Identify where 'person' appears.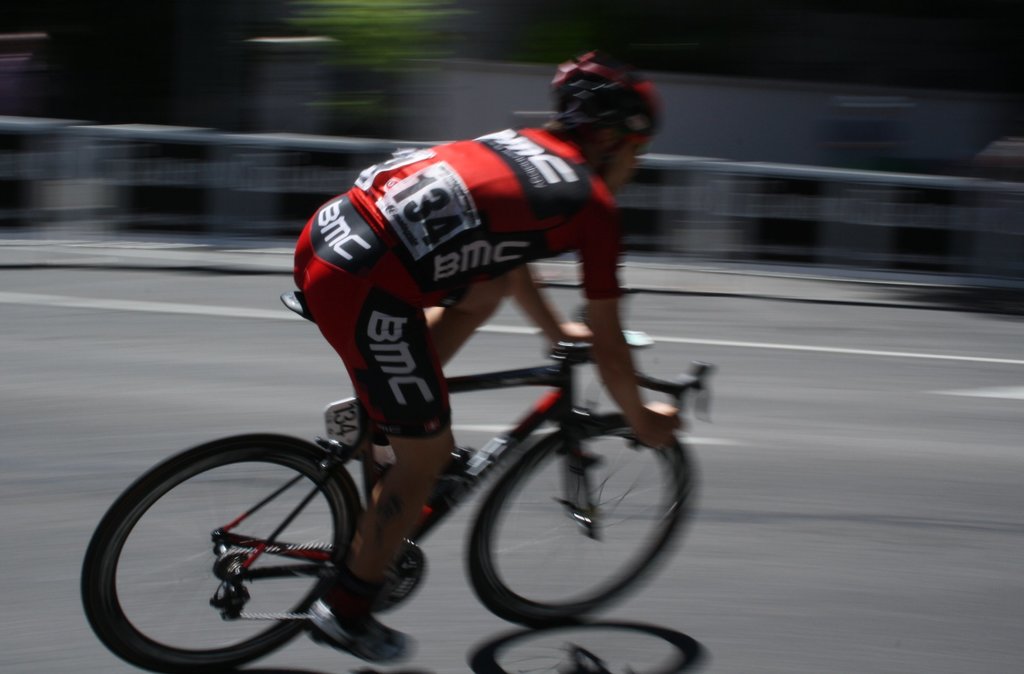
Appears at rect(294, 53, 685, 662).
